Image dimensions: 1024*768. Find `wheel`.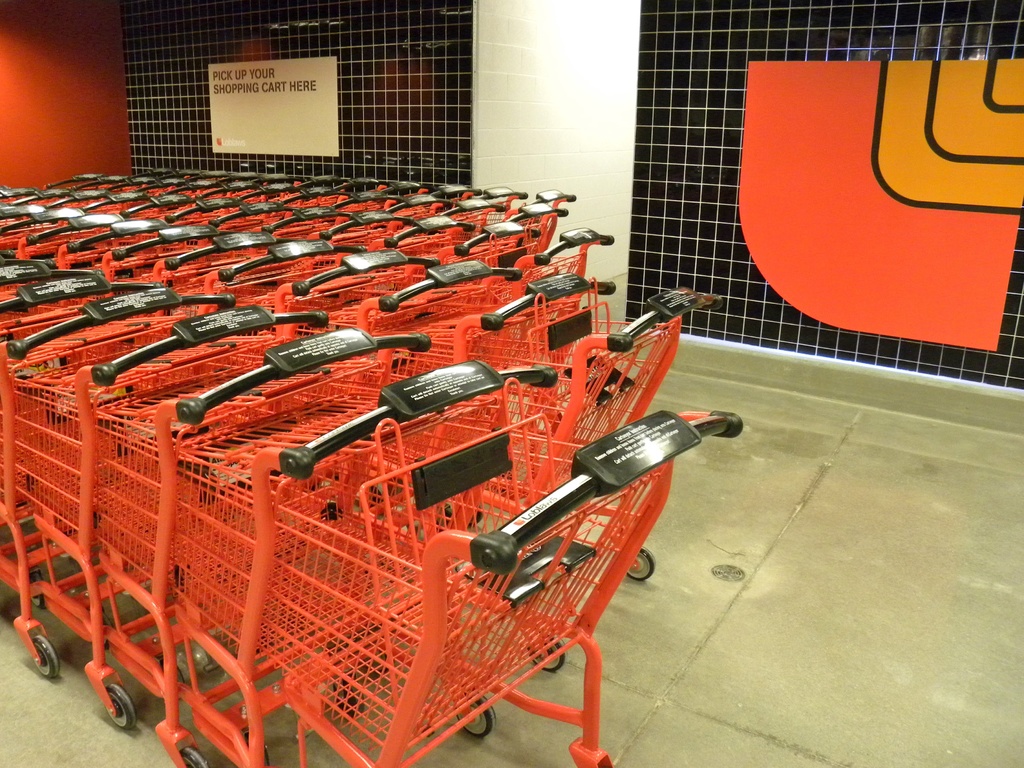
[108, 684, 143, 733].
